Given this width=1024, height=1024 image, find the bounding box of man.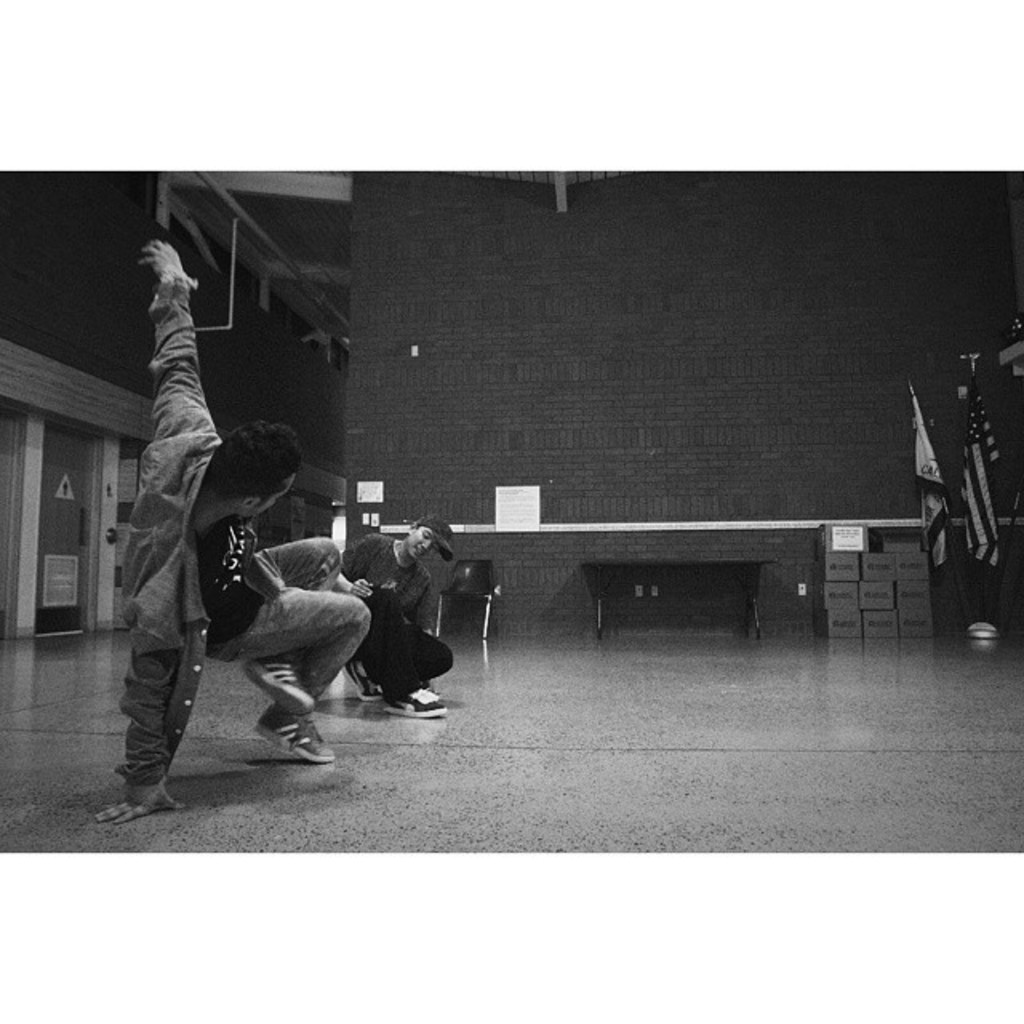
left=339, top=515, right=458, bottom=717.
